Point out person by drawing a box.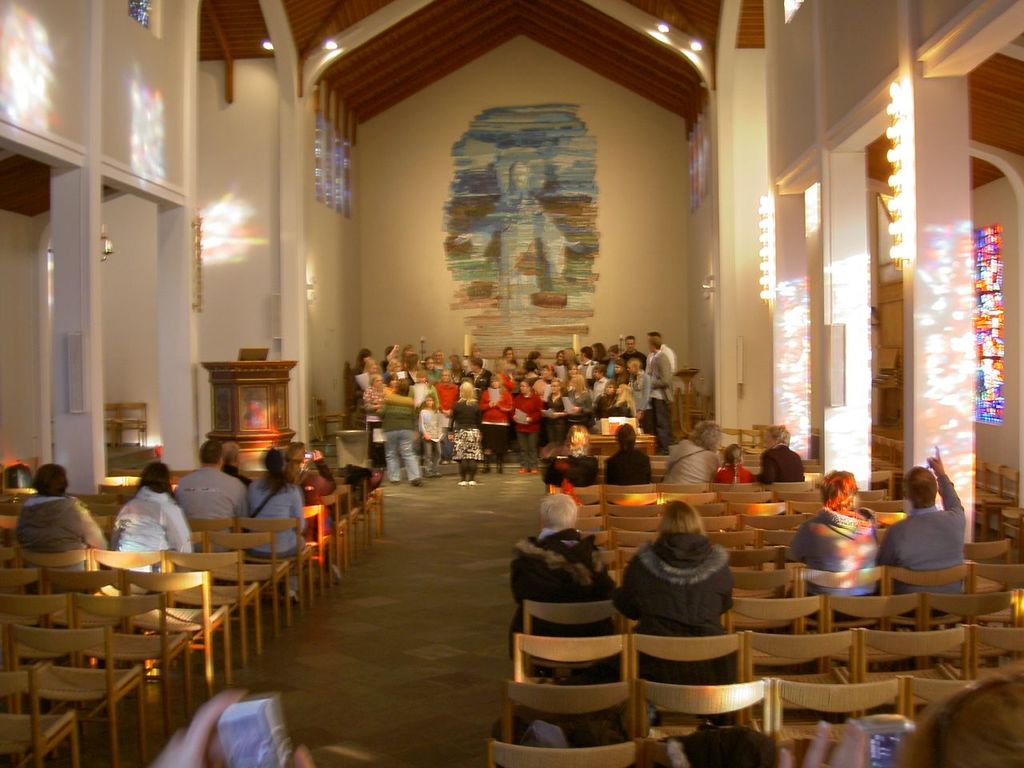
bbox=[7, 462, 110, 578].
